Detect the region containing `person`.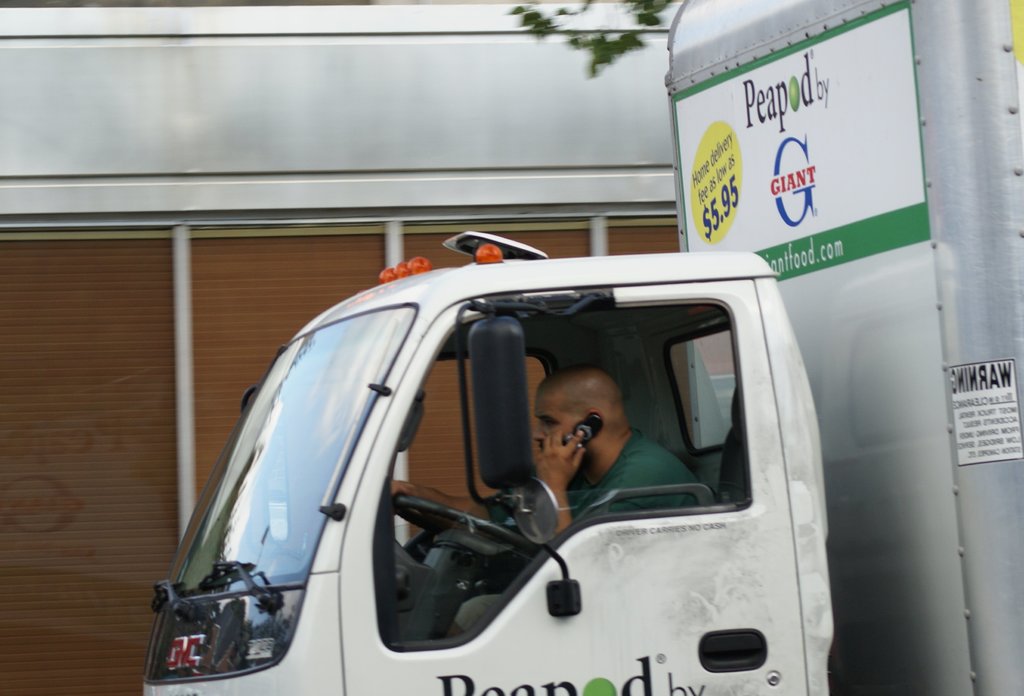
pyautogui.locateOnScreen(455, 364, 702, 635).
